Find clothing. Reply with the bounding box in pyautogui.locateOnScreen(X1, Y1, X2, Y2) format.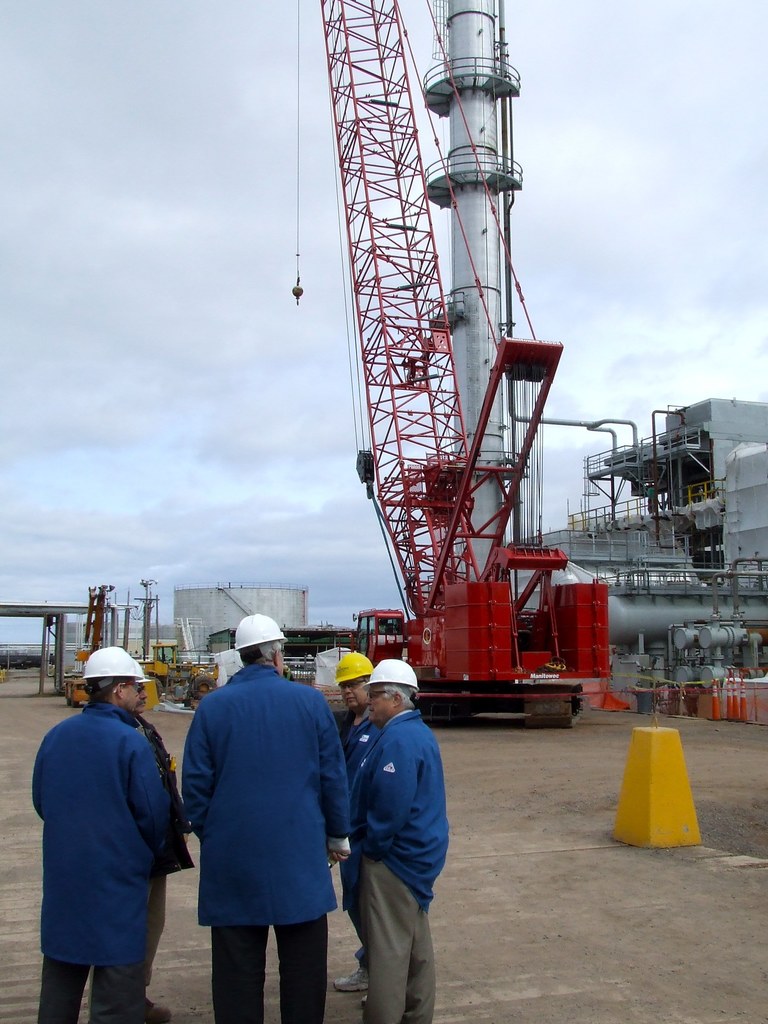
pyautogui.locateOnScreen(350, 705, 460, 920).
